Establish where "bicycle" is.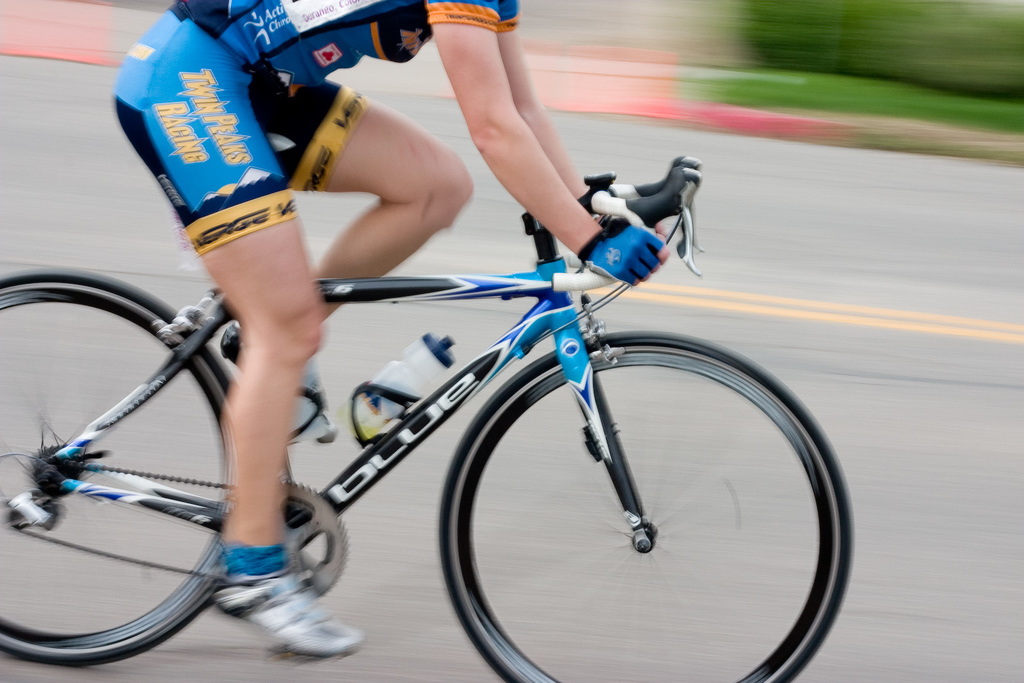
Established at <region>0, 152, 854, 682</region>.
